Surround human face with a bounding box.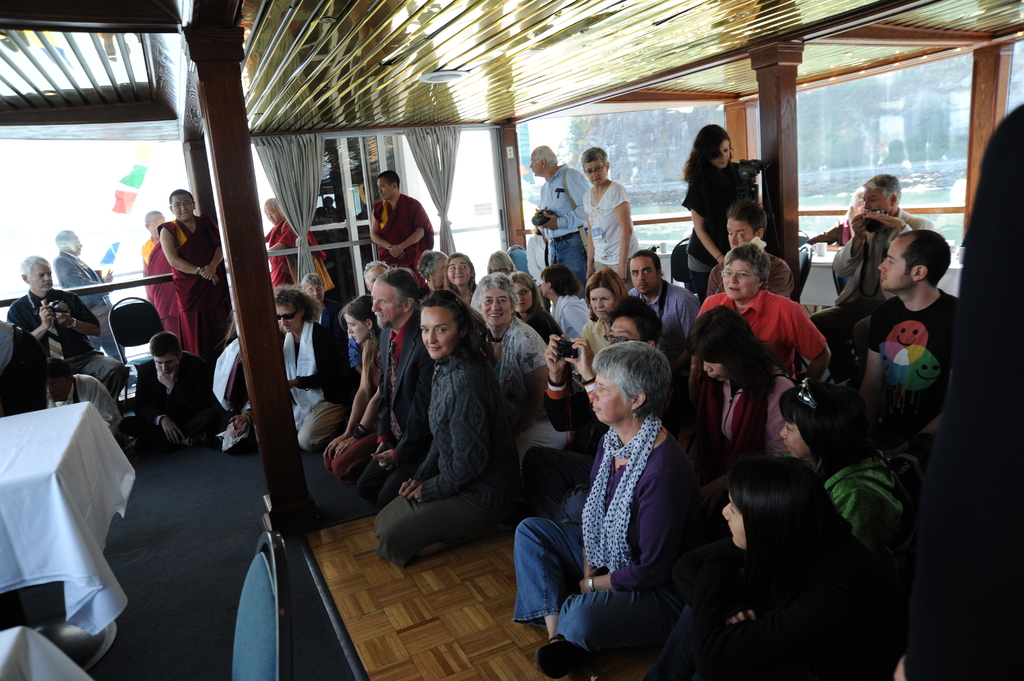
left=147, top=214, right=163, bottom=240.
